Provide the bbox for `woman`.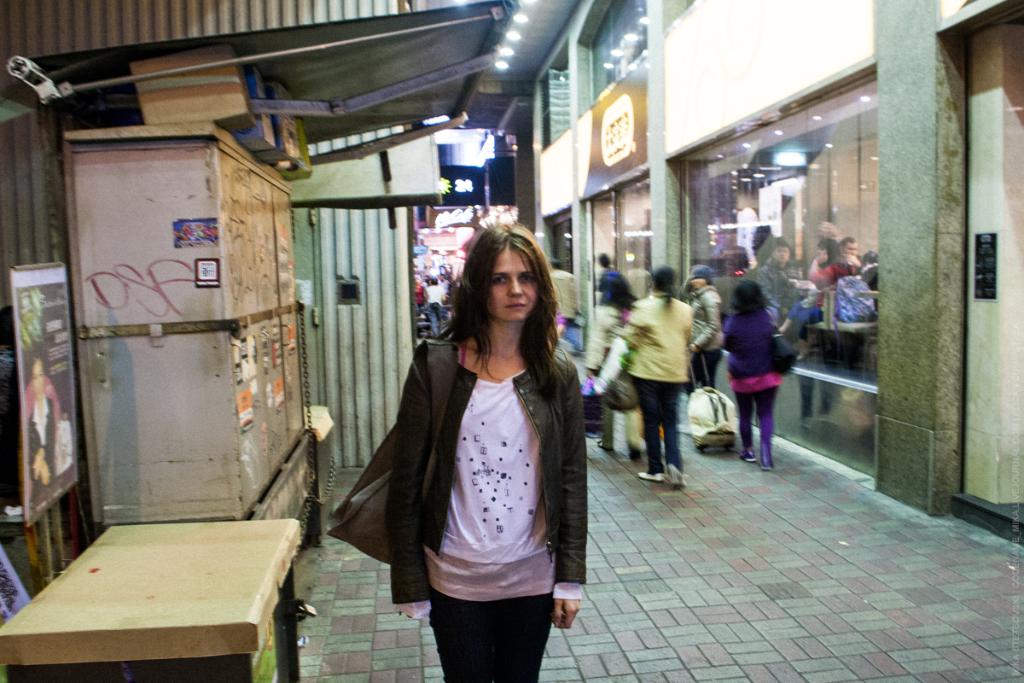
<bbox>356, 219, 599, 668</bbox>.
